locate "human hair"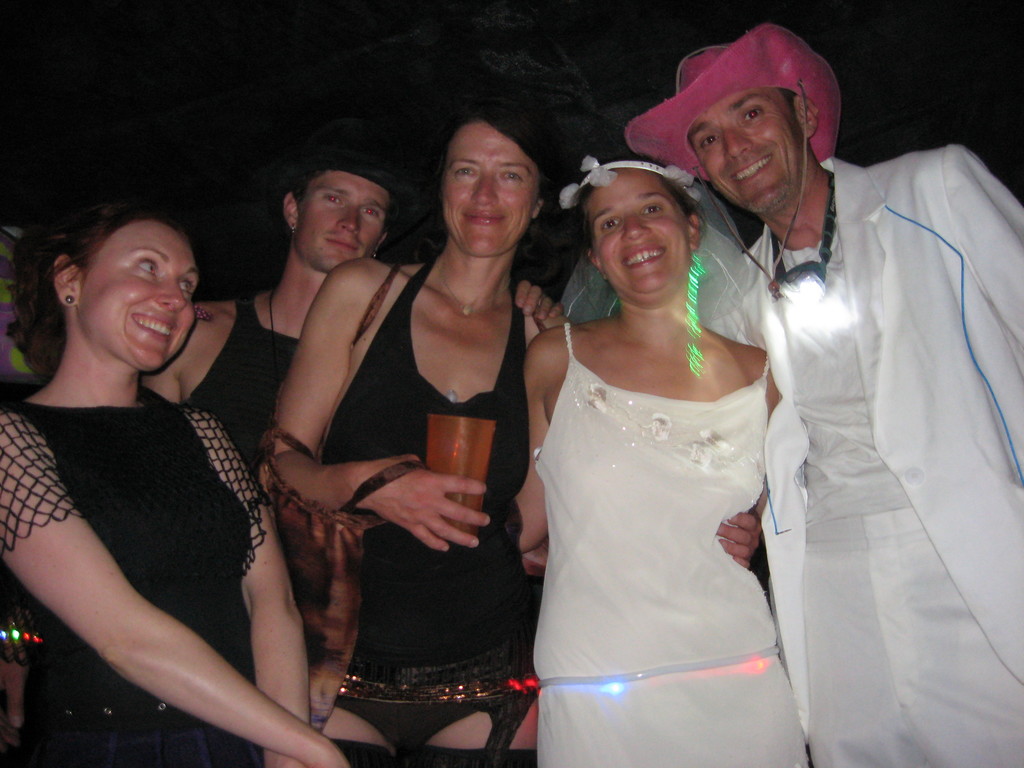
x1=417, y1=91, x2=571, y2=252
